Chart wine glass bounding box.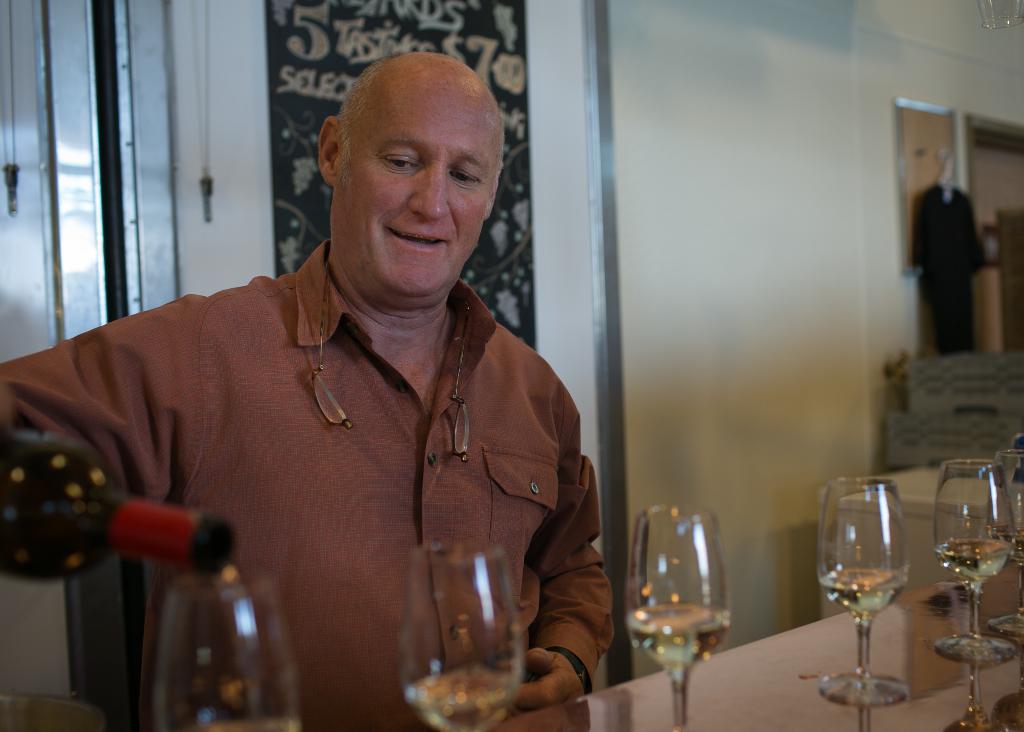
Charted: BBox(981, 447, 1023, 633).
